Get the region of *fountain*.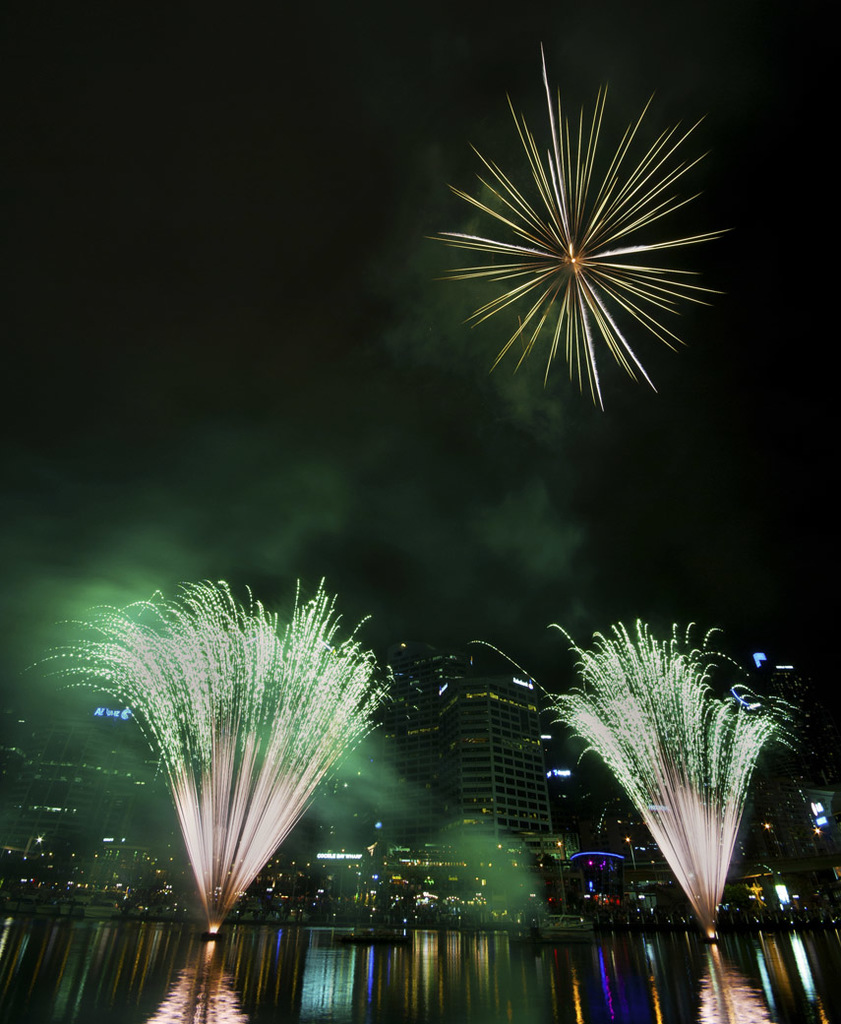
bbox=(456, 608, 811, 960).
